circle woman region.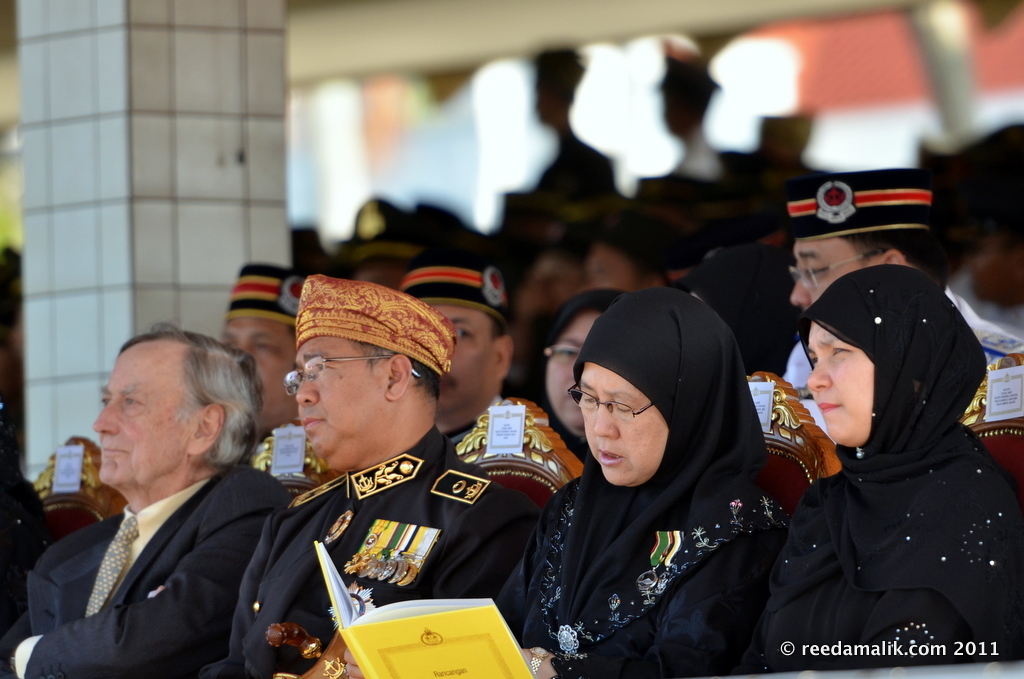
Region: x1=510 y1=283 x2=813 y2=676.
